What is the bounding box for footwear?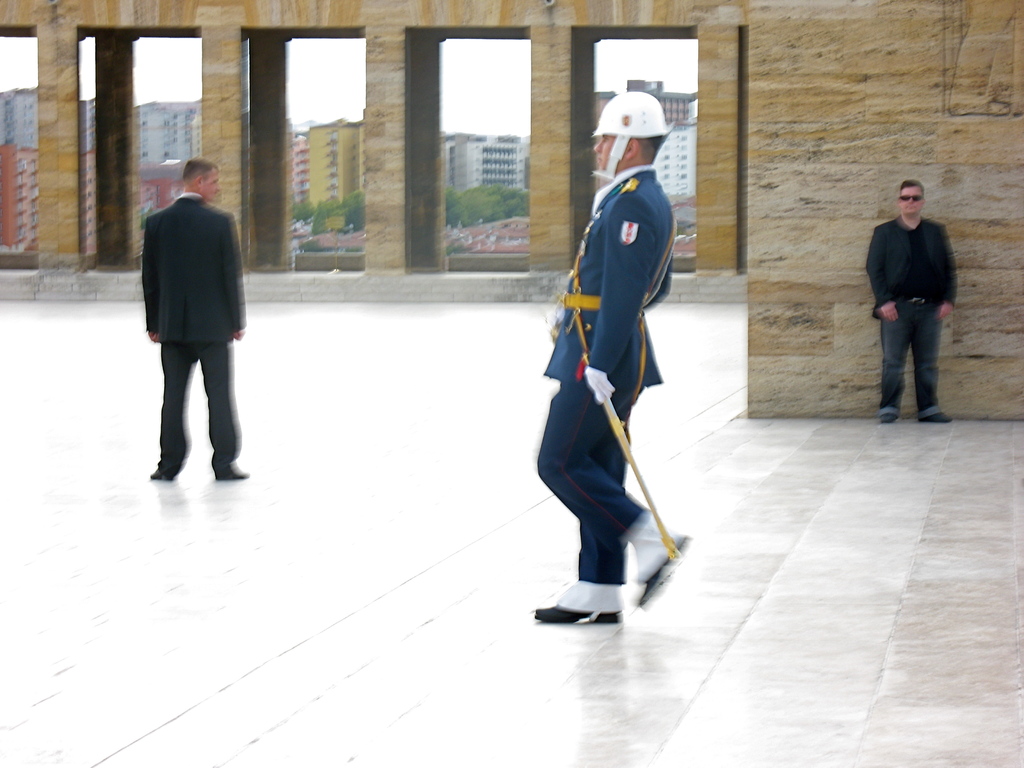
{"x1": 637, "y1": 534, "x2": 698, "y2": 614}.
